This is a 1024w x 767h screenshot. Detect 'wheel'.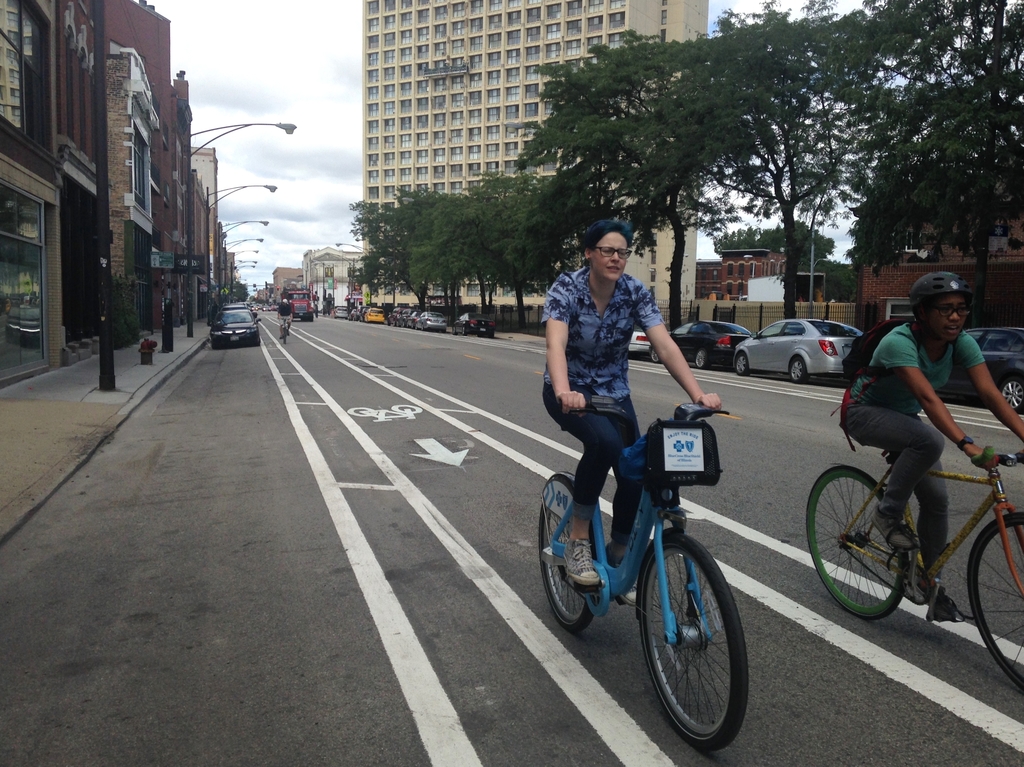
397,323,401,327.
